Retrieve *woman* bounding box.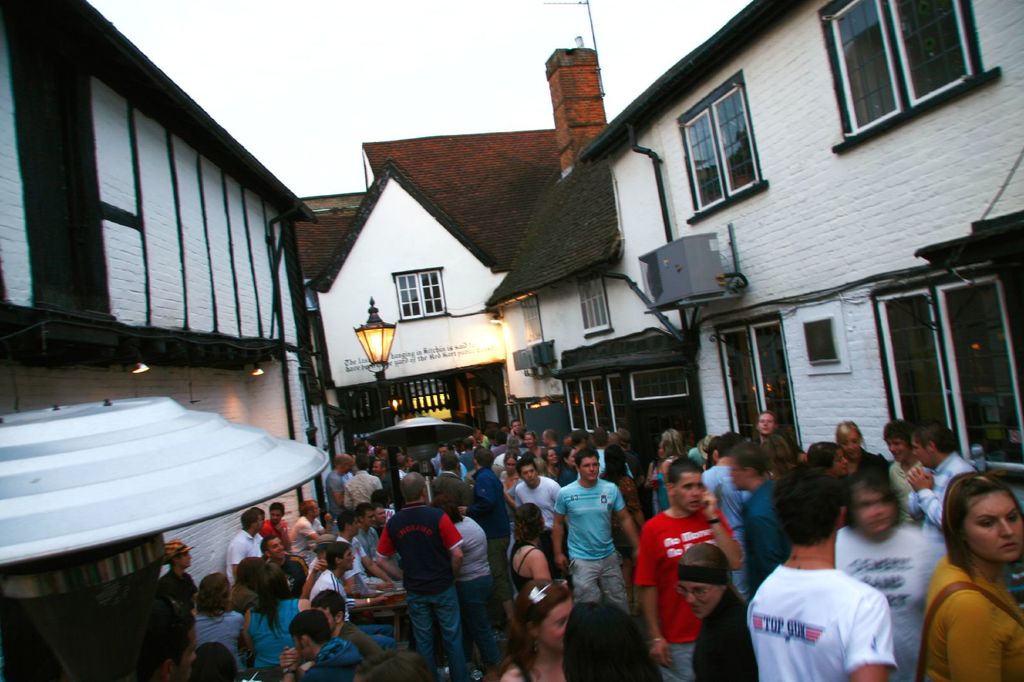
Bounding box: bbox=[915, 469, 1023, 681].
